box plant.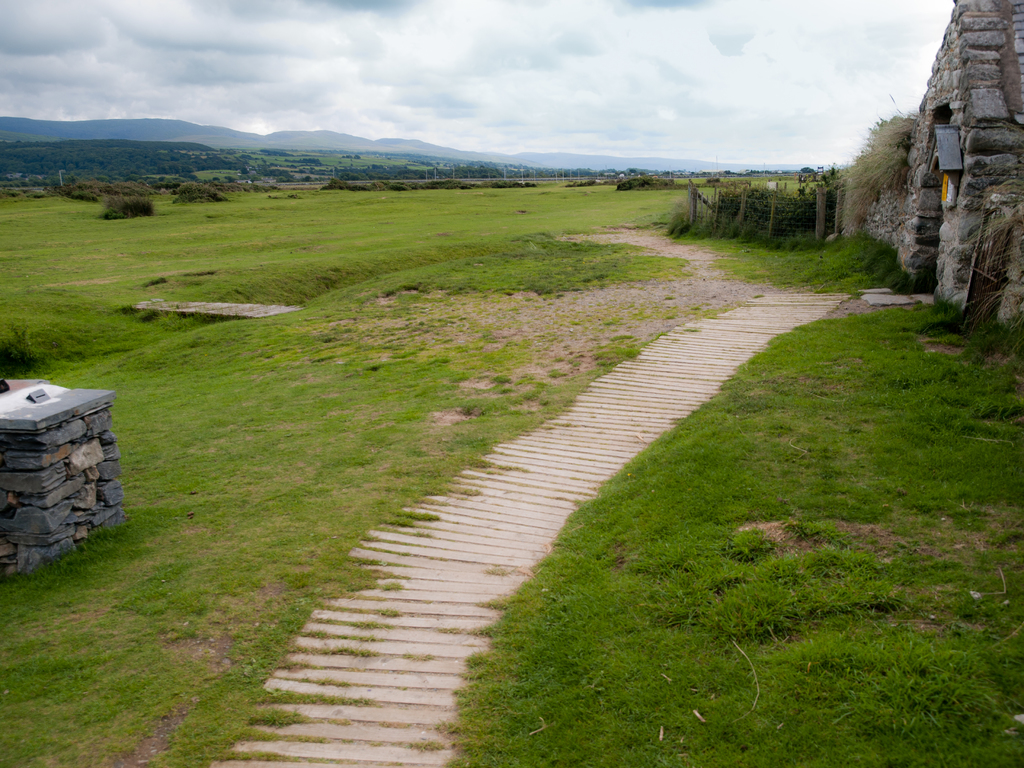
950 177 1023 335.
